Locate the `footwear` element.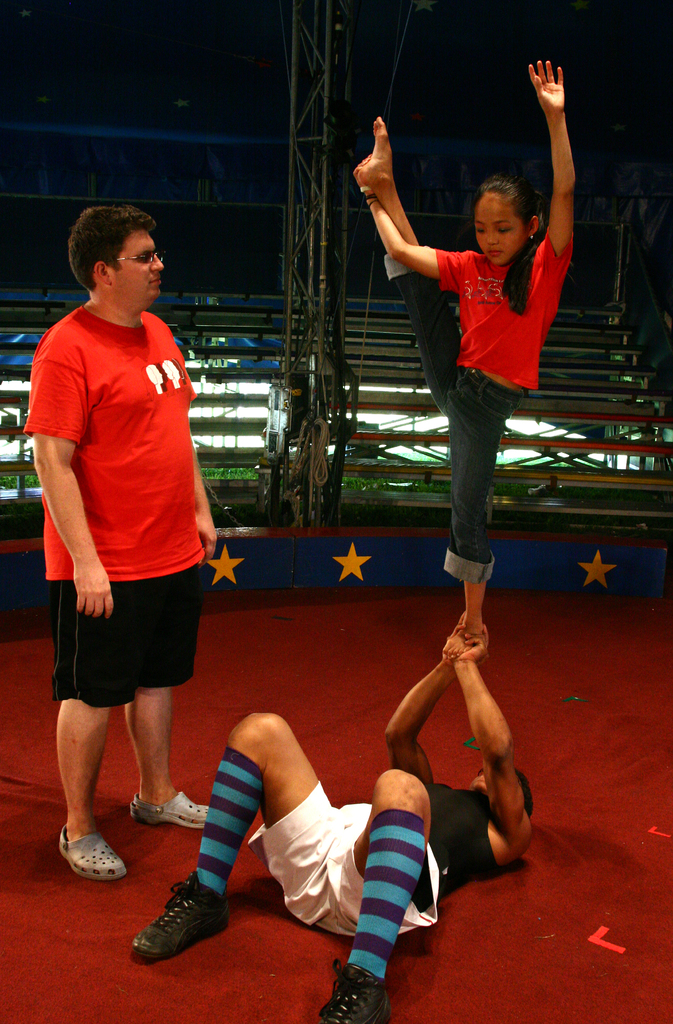
Element bbox: locate(316, 952, 391, 1023).
